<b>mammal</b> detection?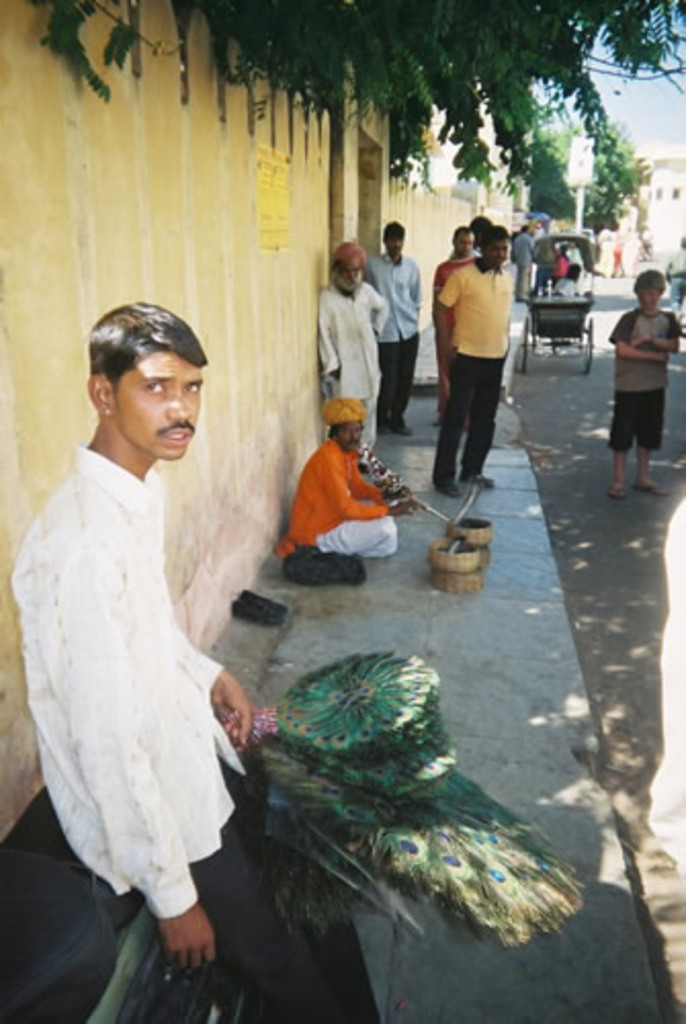
[left=608, top=268, right=680, bottom=500]
